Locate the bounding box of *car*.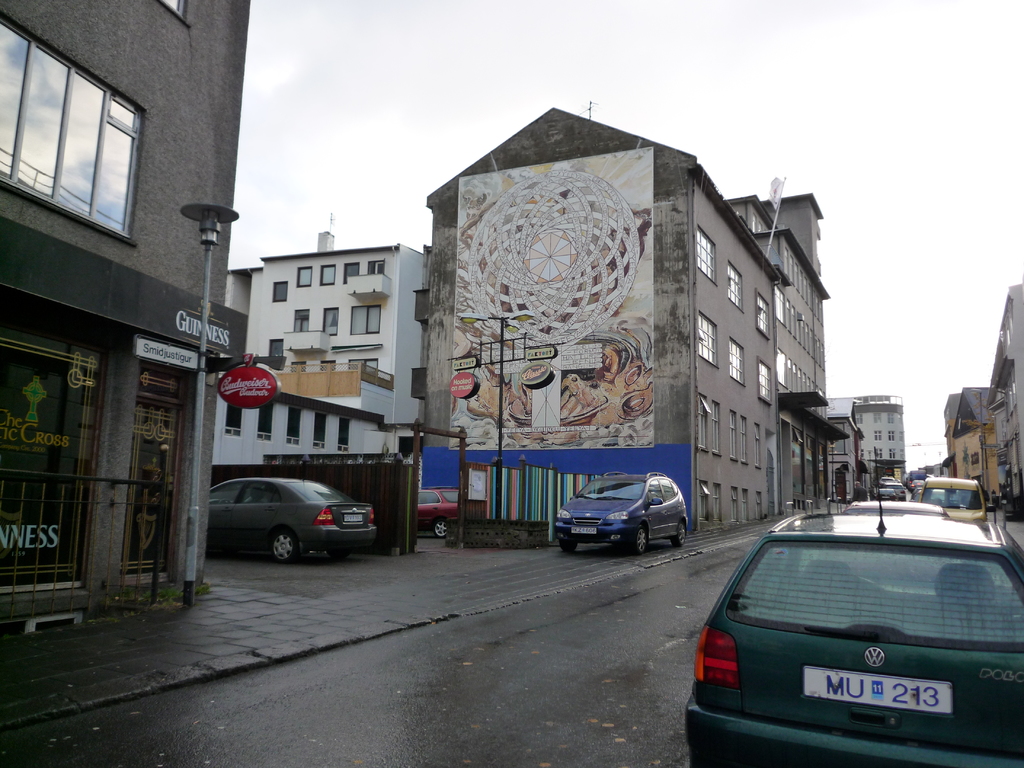
Bounding box: box(917, 471, 984, 522).
